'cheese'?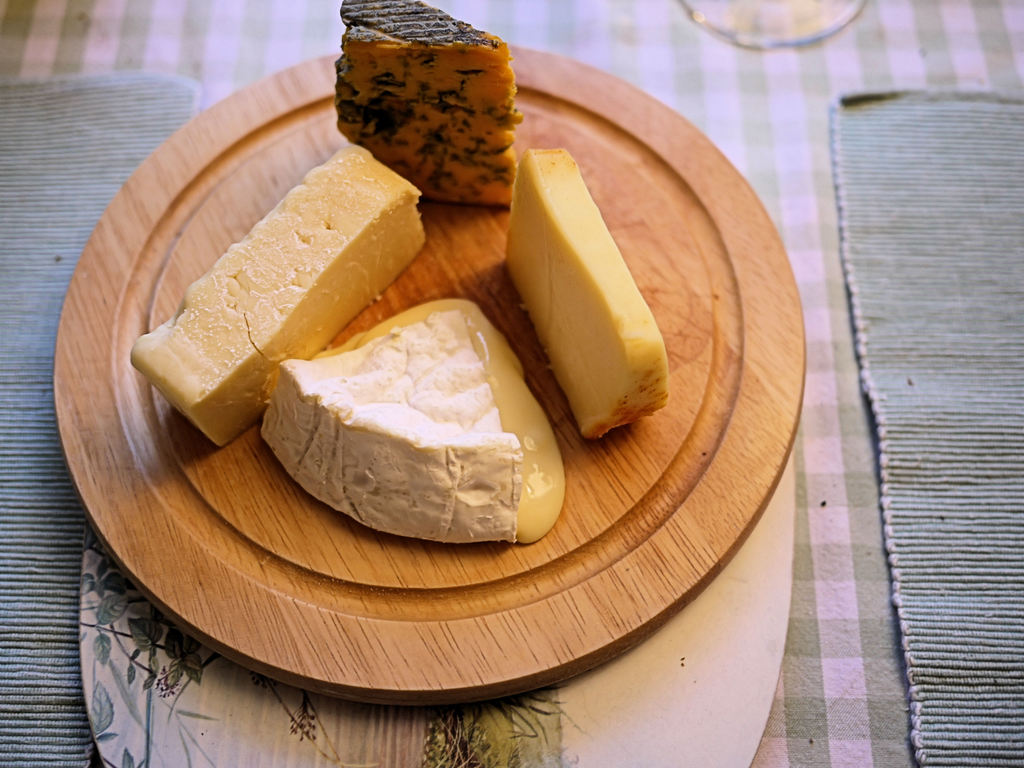
locate(125, 141, 426, 448)
